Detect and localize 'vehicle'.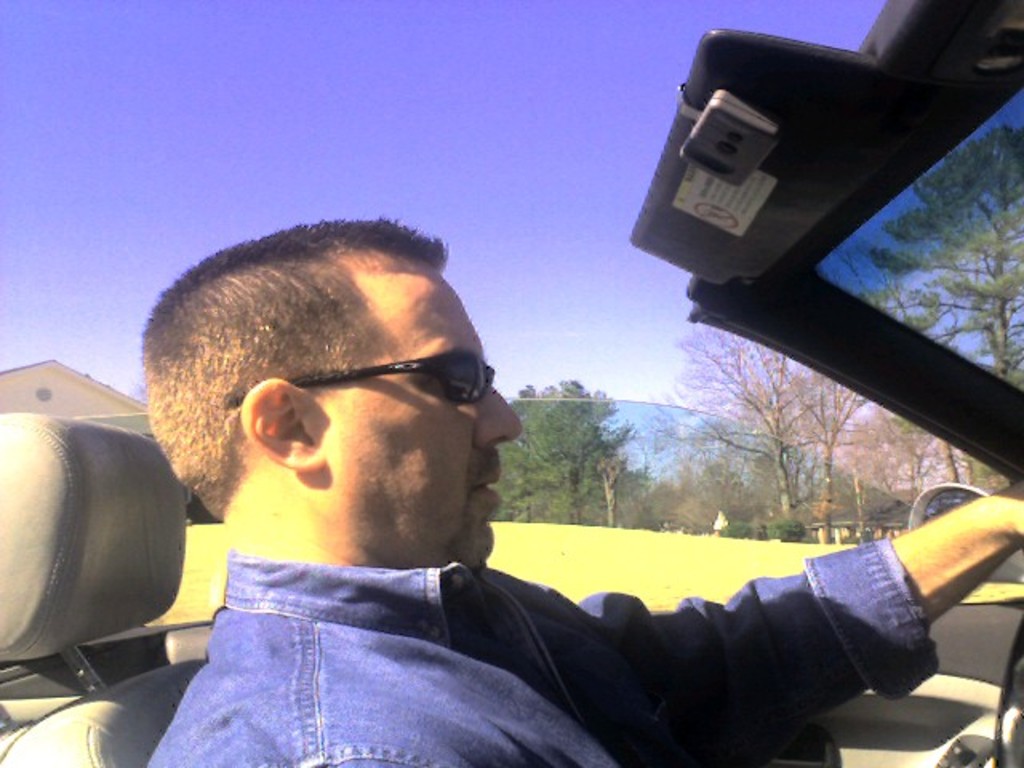
Localized at [left=0, top=0, right=1022, bottom=766].
